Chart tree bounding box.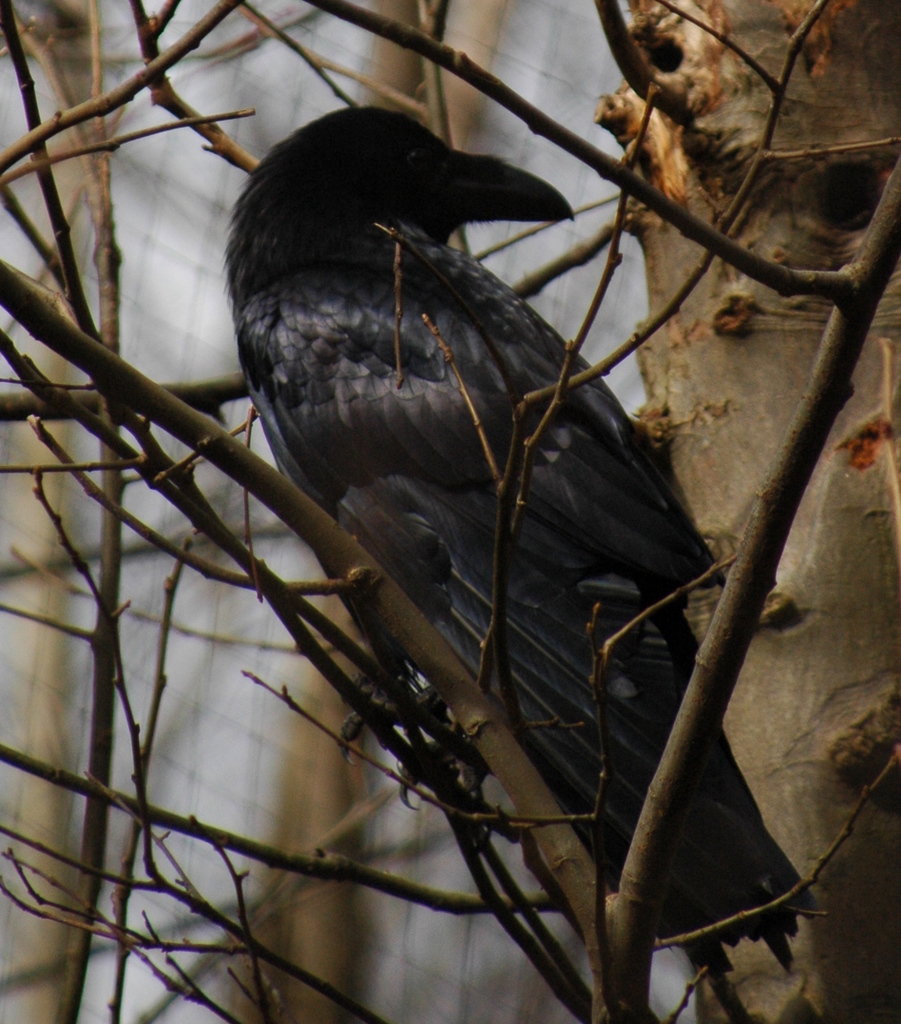
Charted: l=9, t=0, r=900, b=1023.
